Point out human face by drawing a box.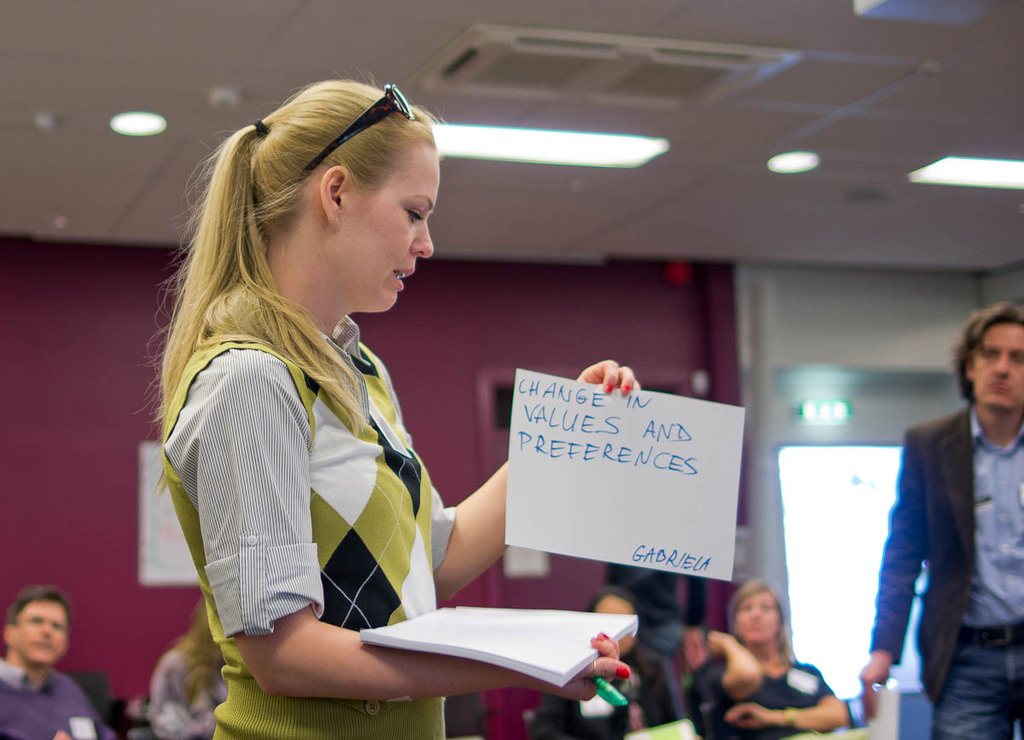
{"left": 352, "top": 146, "right": 432, "bottom": 311}.
